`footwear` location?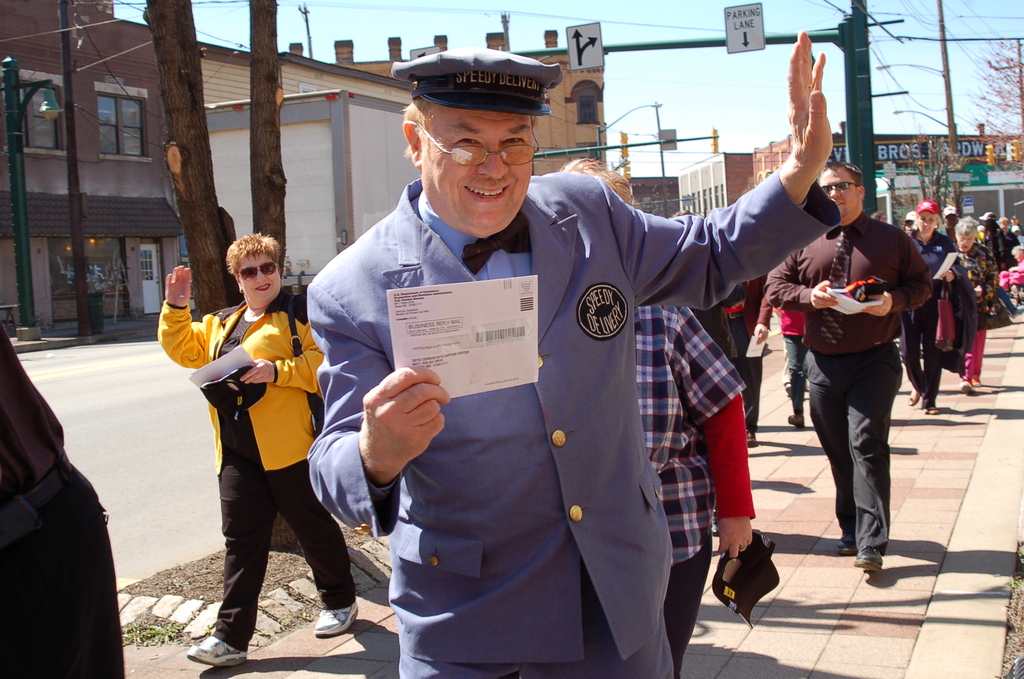
(x1=909, y1=393, x2=921, y2=404)
